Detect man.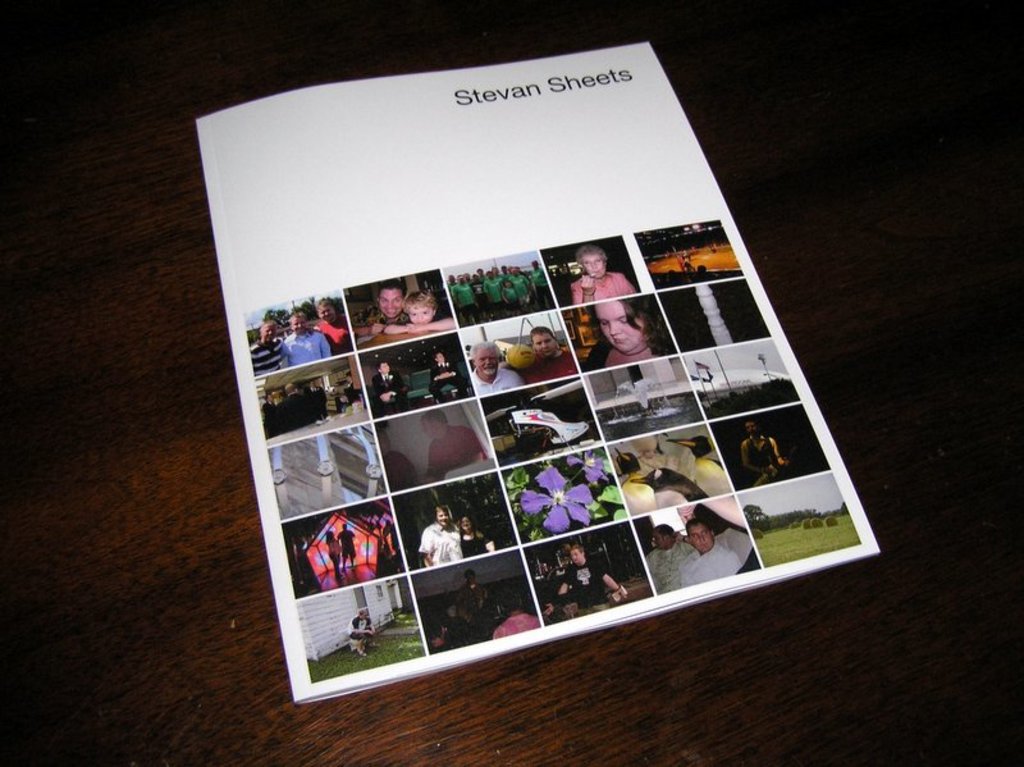
Detected at (x1=256, y1=378, x2=333, y2=438).
